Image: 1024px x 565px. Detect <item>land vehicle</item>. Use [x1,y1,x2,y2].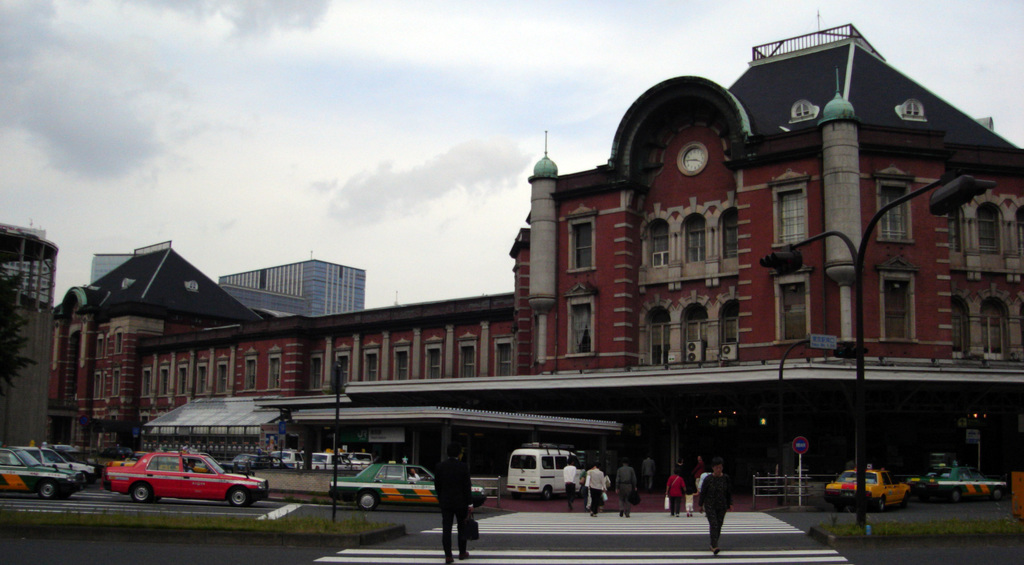
[154,447,247,475].
